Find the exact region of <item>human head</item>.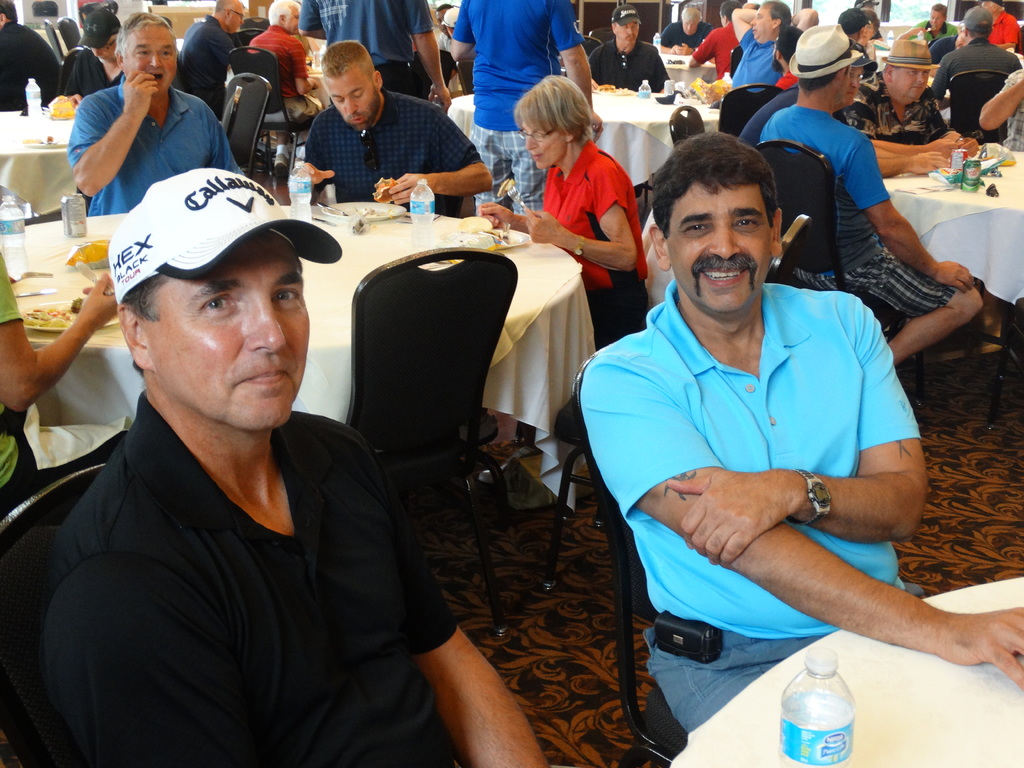
Exact region: {"left": 513, "top": 72, "right": 595, "bottom": 170}.
